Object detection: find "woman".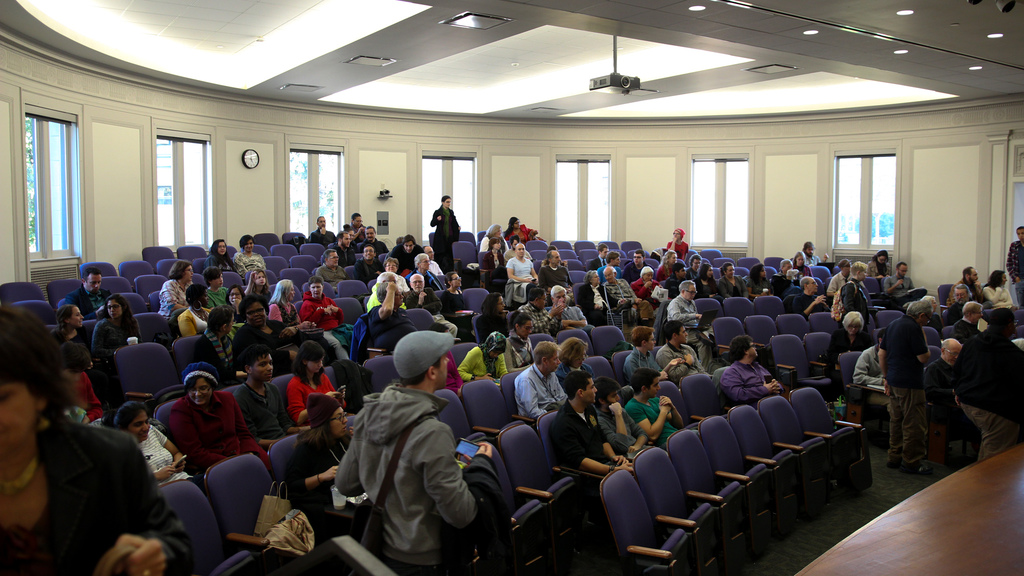
(left=981, top=271, right=1023, bottom=323).
